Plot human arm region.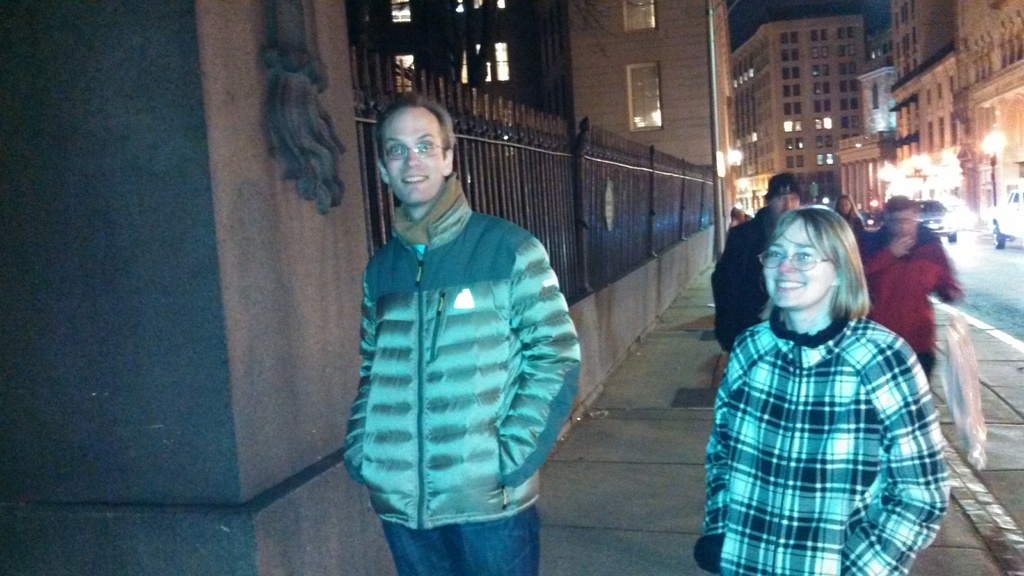
Plotted at 709,220,747,346.
